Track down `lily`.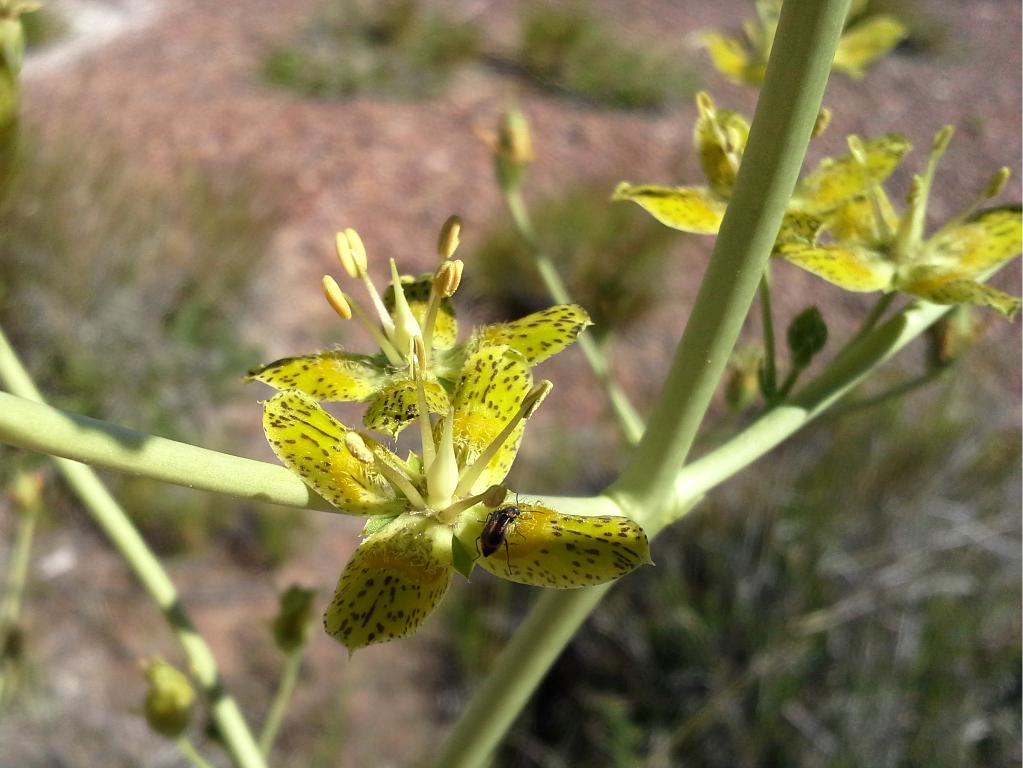
Tracked to 260/343/654/663.
